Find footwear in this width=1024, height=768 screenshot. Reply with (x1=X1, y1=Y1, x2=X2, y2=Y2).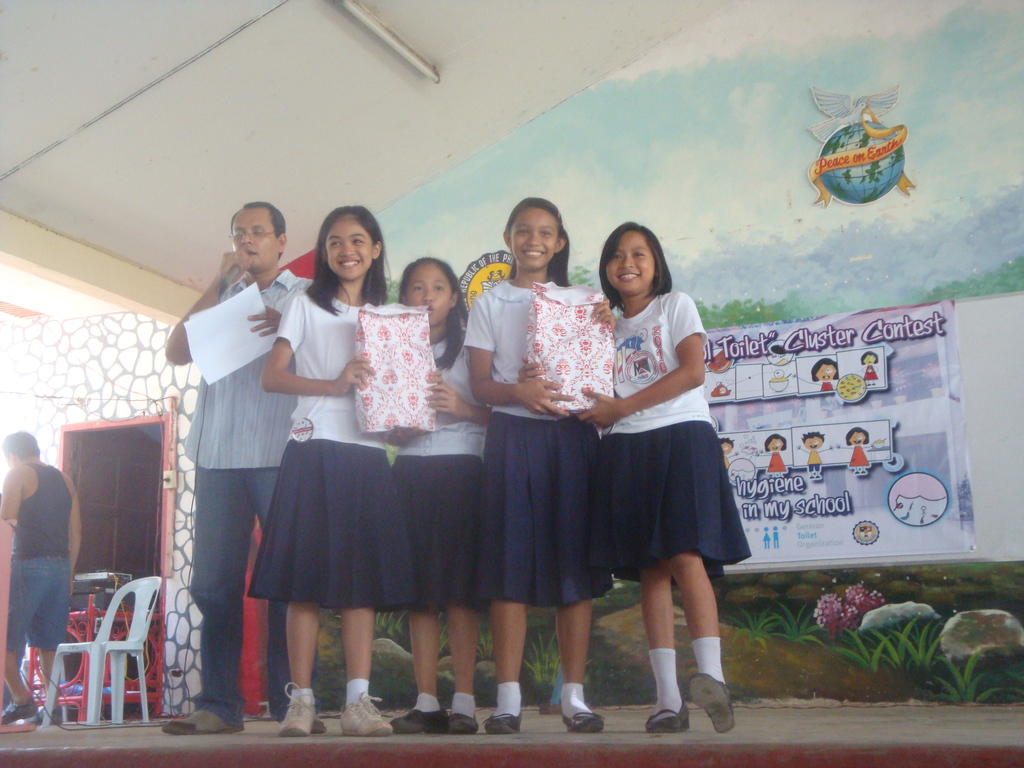
(x1=162, y1=709, x2=245, y2=739).
